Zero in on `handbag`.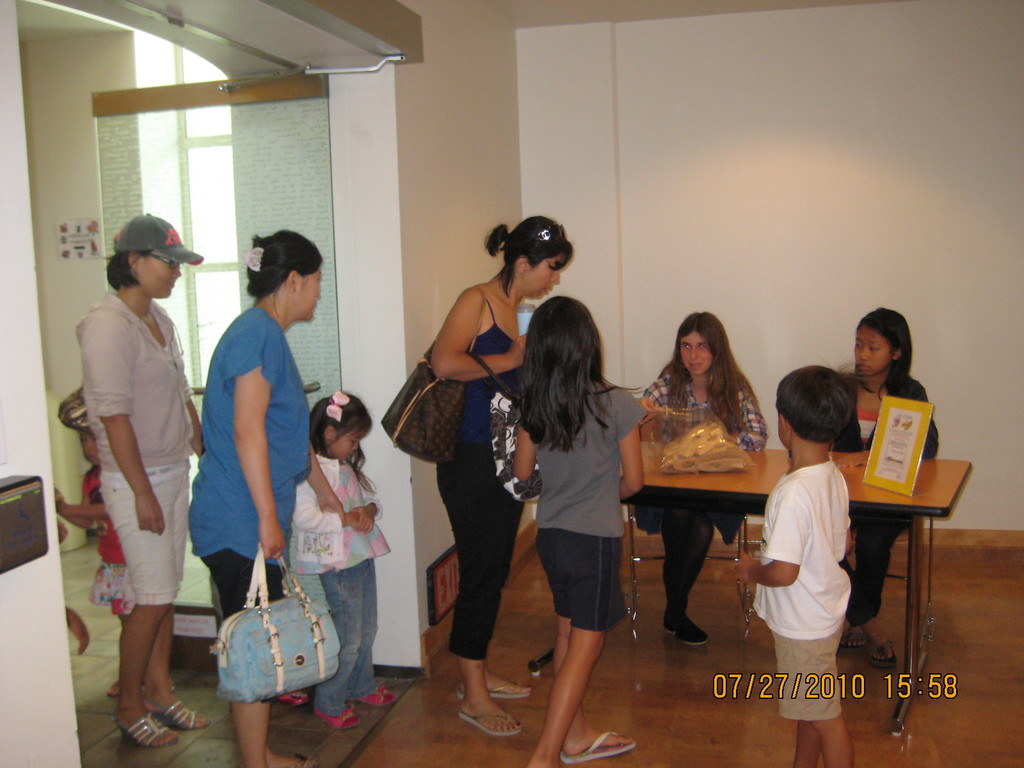
Zeroed in: 214/547/339/703.
